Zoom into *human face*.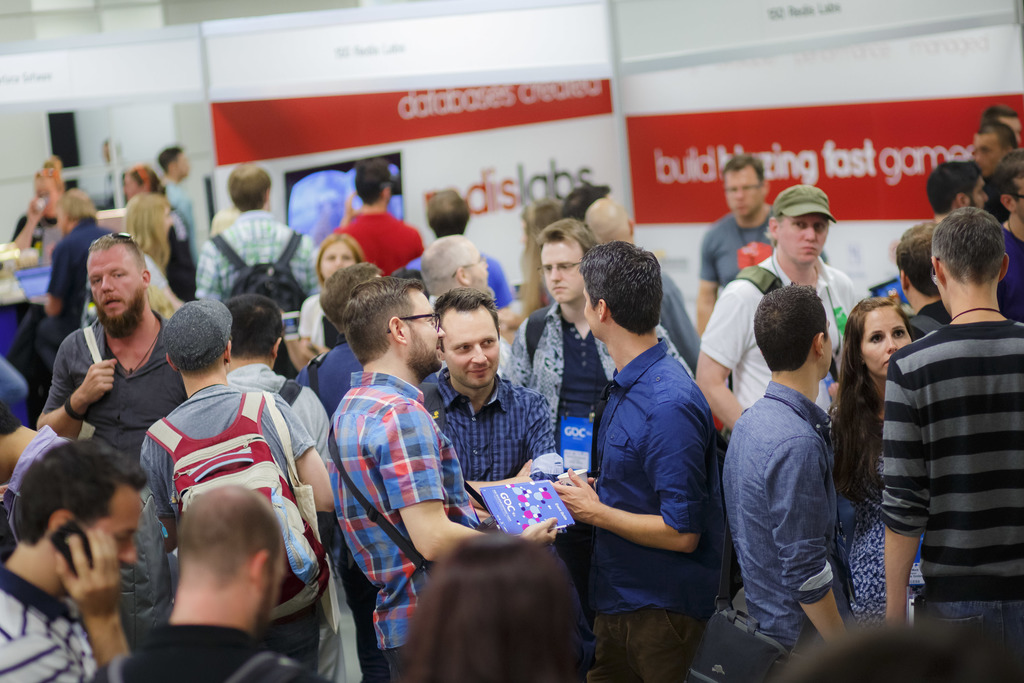
Zoom target: select_region(545, 243, 586, 303).
